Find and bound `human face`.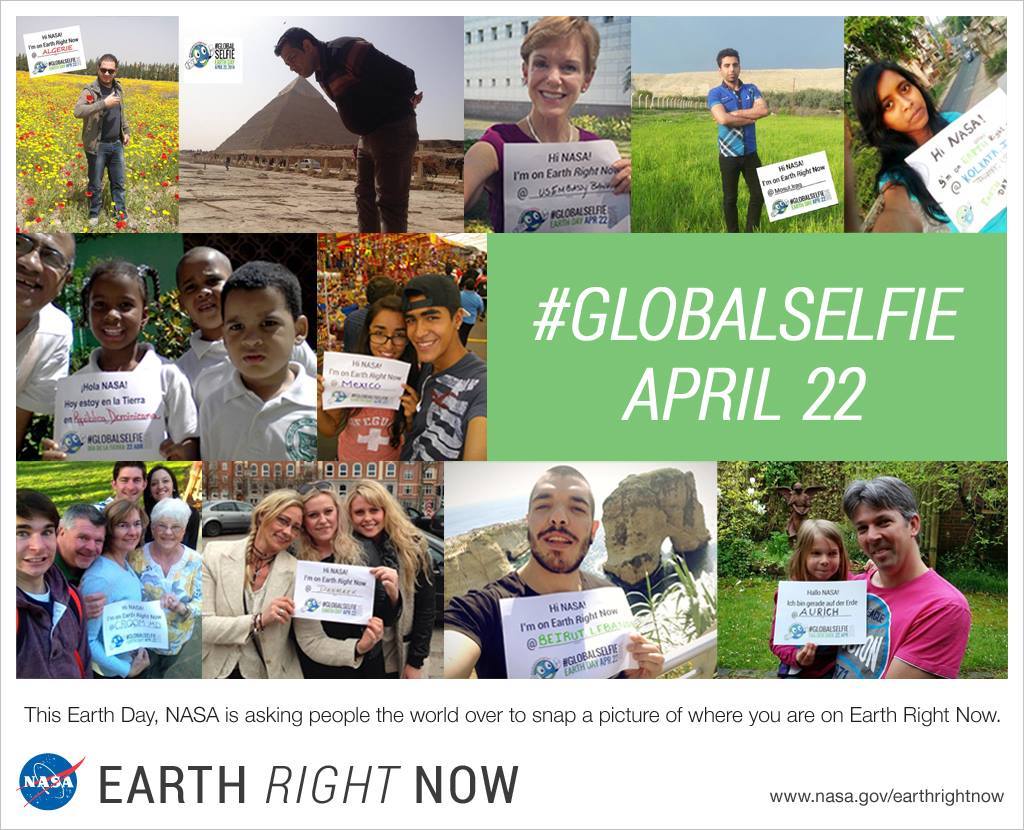
Bound: select_region(181, 248, 224, 326).
